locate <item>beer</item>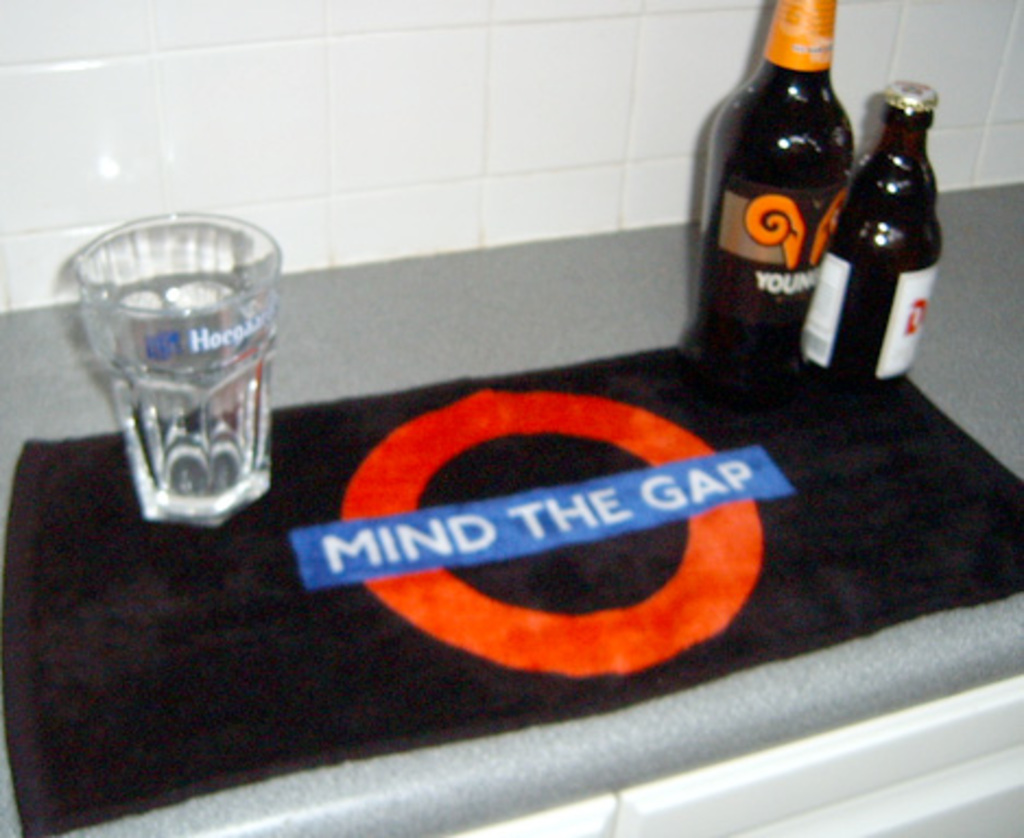
box(814, 70, 934, 391)
